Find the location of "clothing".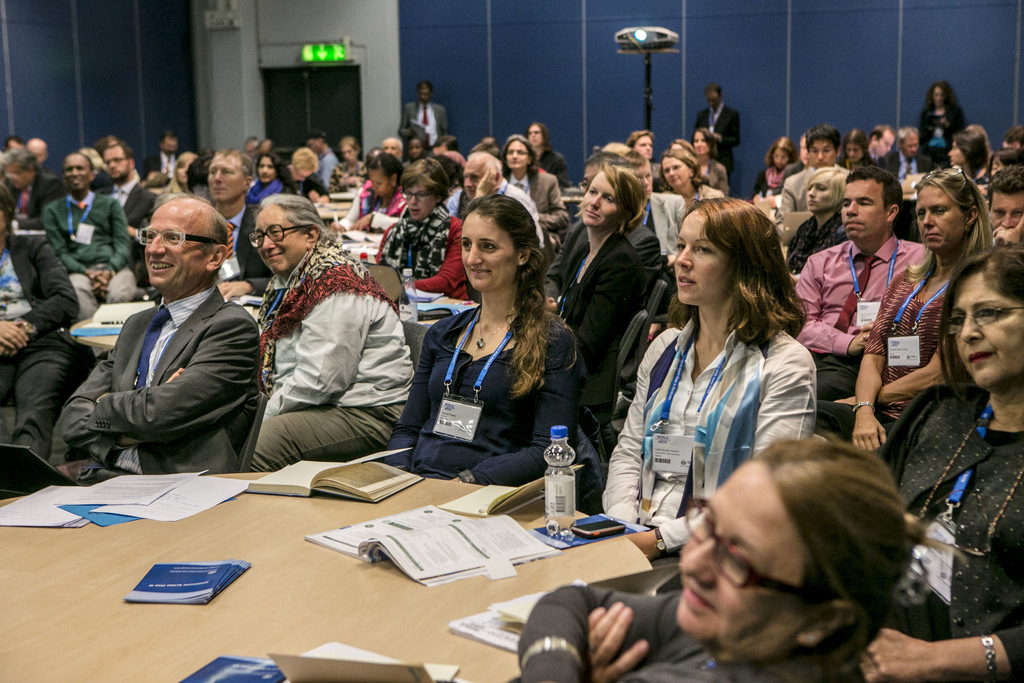
Location: (left=786, top=235, right=931, bottom=422).
